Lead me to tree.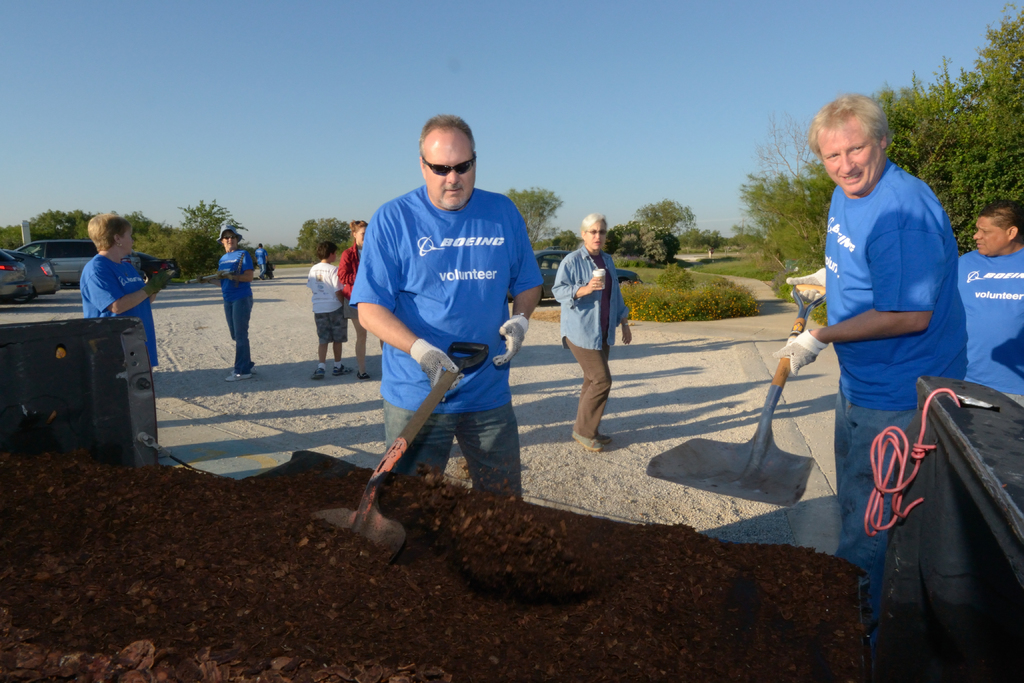
Lead to (x1=545, y1=227, x2=581, y2=252).
